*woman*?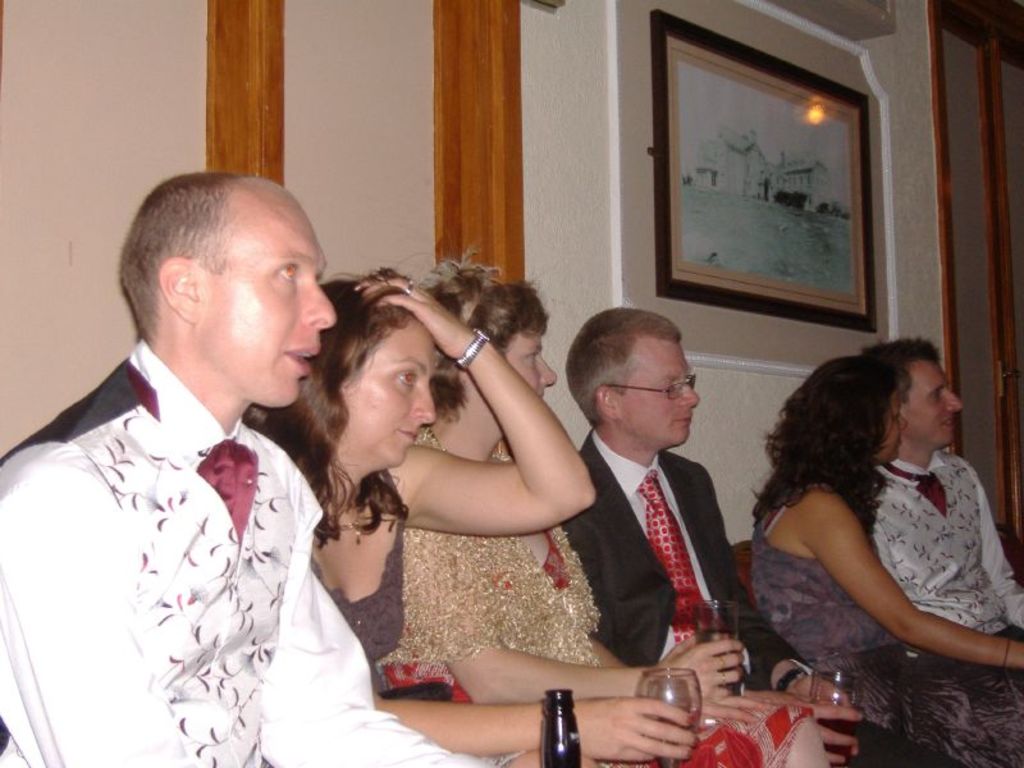
crop(401, 255, 836, 767)
